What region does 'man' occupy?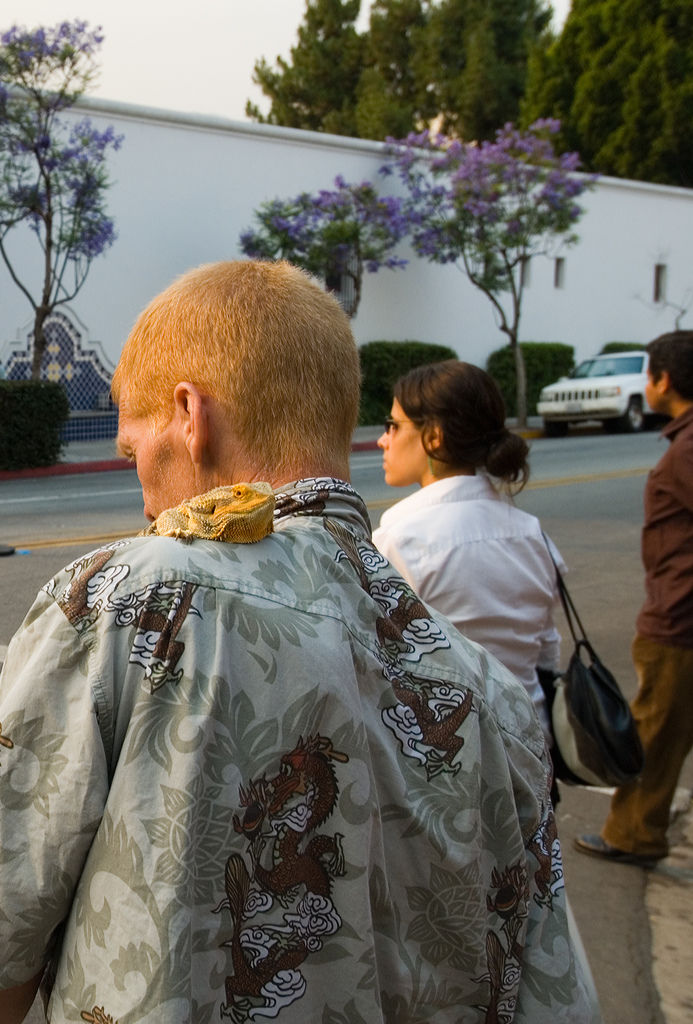
<box>20,259,546,985</box>.
